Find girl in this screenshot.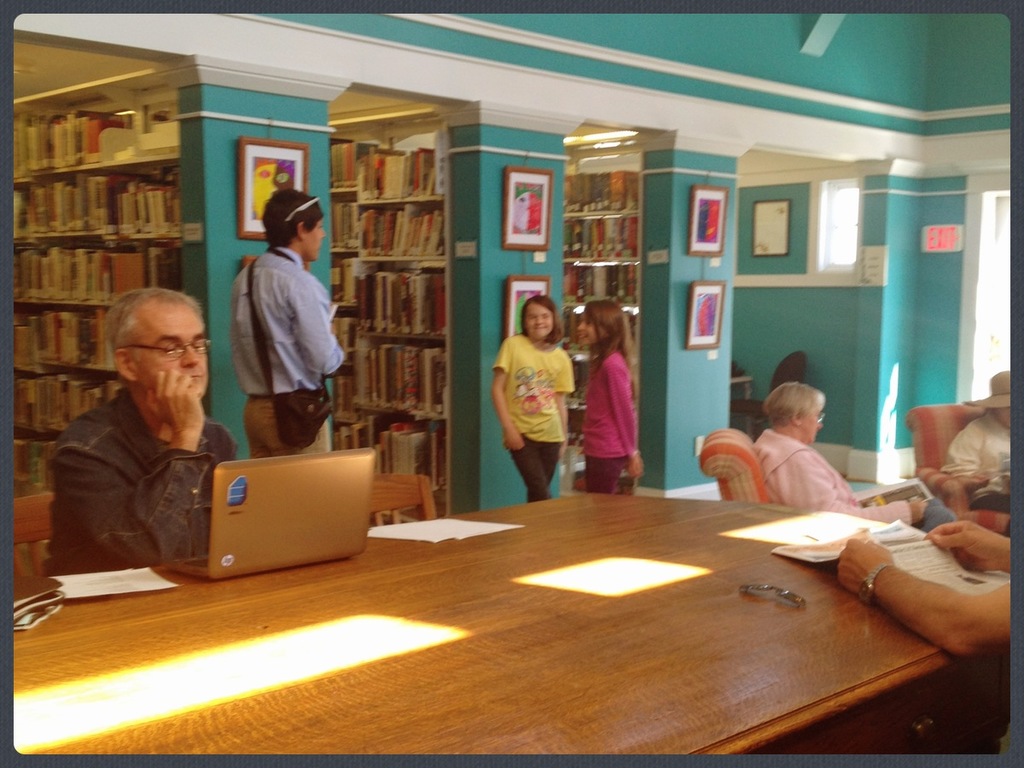
The bounding box for girl is [576,292,643,494].
